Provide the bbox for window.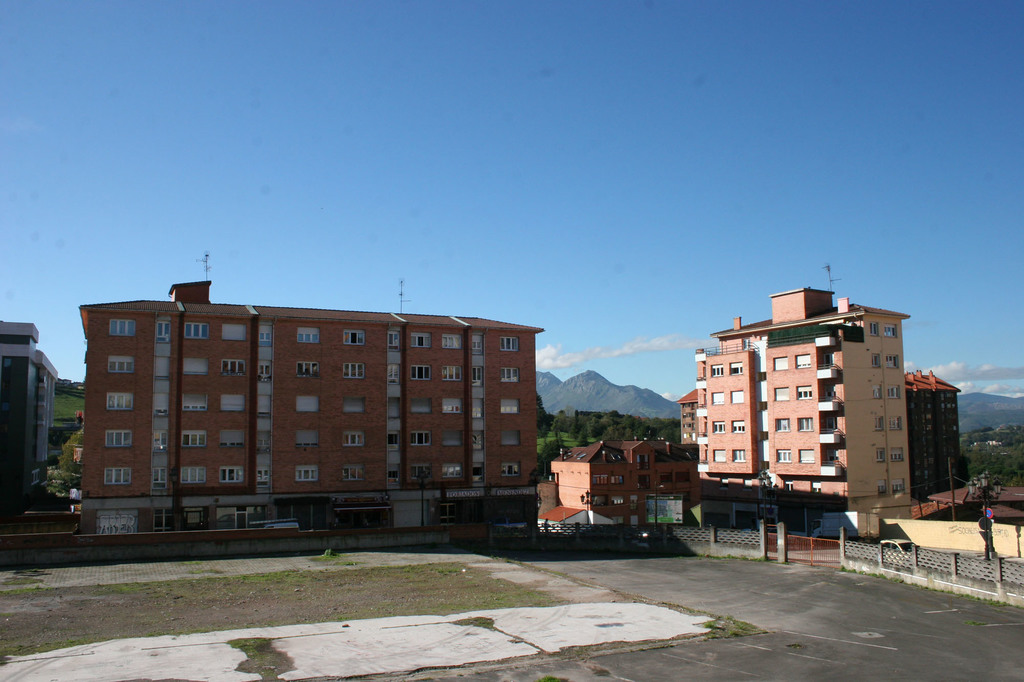
(x1=443, y1=333, x2=464, y2=349).
